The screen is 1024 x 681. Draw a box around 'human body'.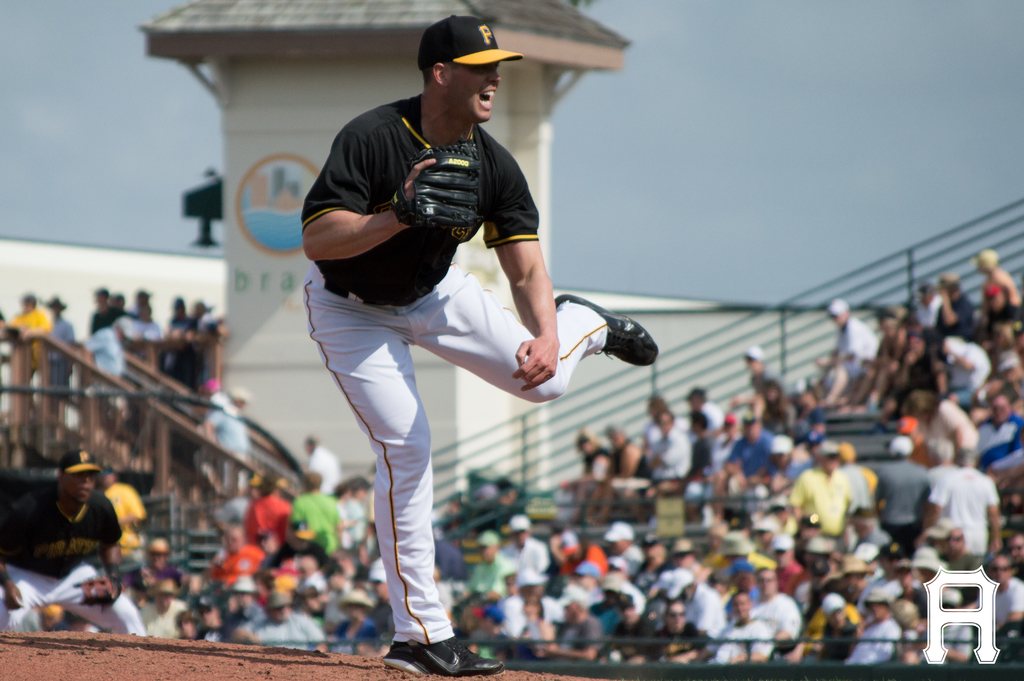
<box>825,602,864,673</box>.
